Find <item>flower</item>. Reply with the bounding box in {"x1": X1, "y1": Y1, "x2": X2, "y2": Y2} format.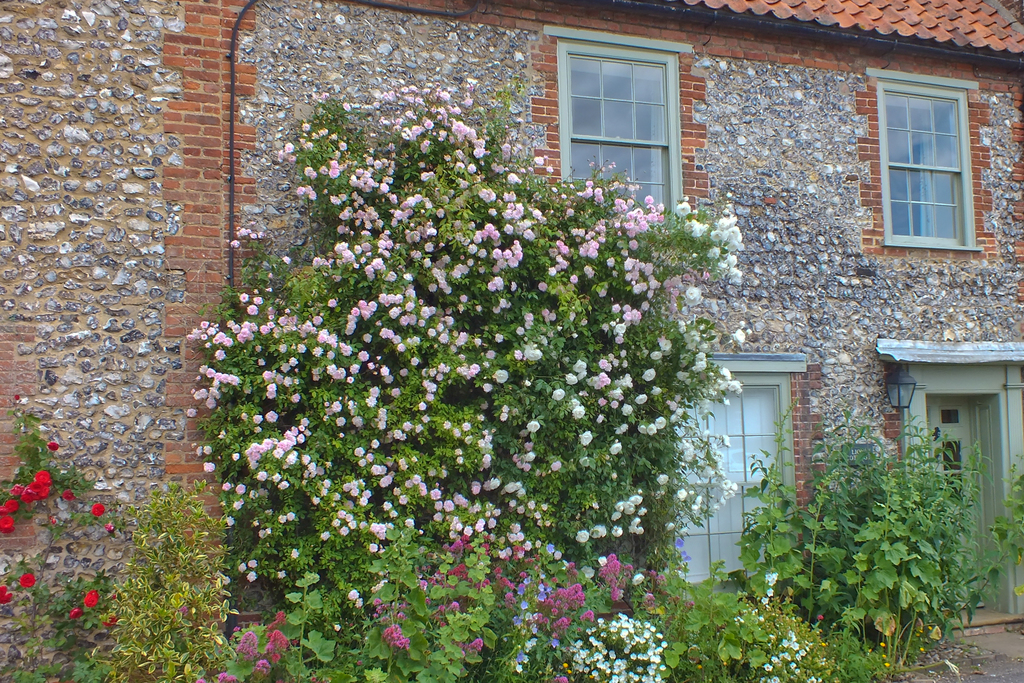
{"x1": 9, "y1": 481, "x2": 23, "y2": 497}.
